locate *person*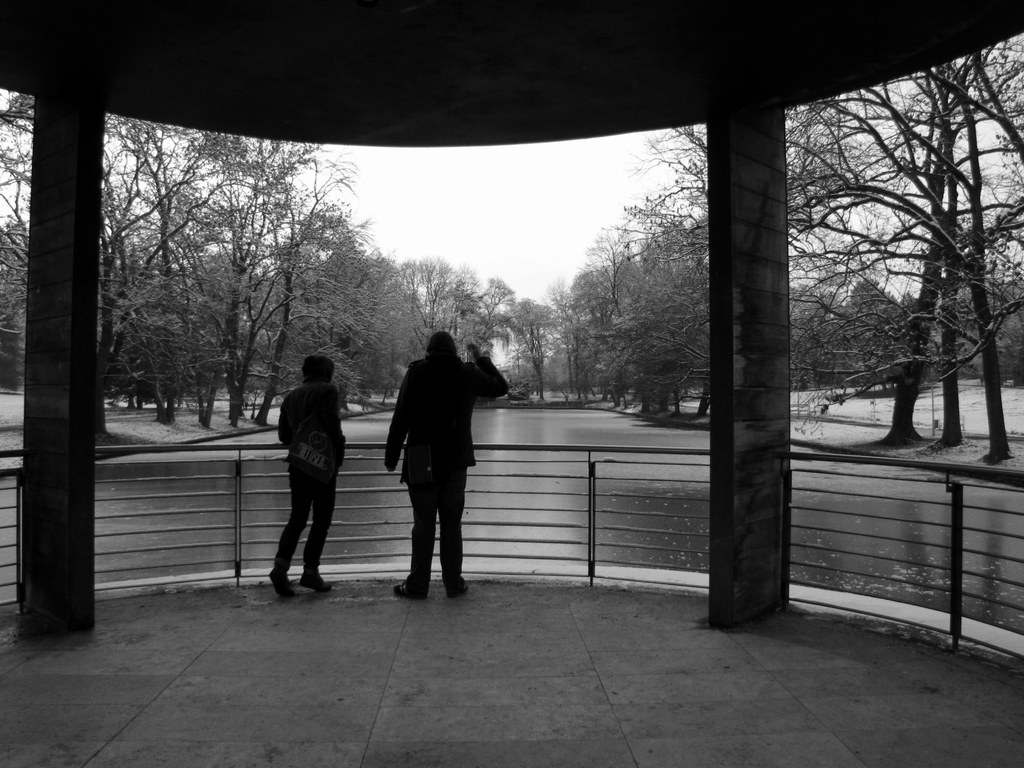
crop(378, 332, 503, 601)
